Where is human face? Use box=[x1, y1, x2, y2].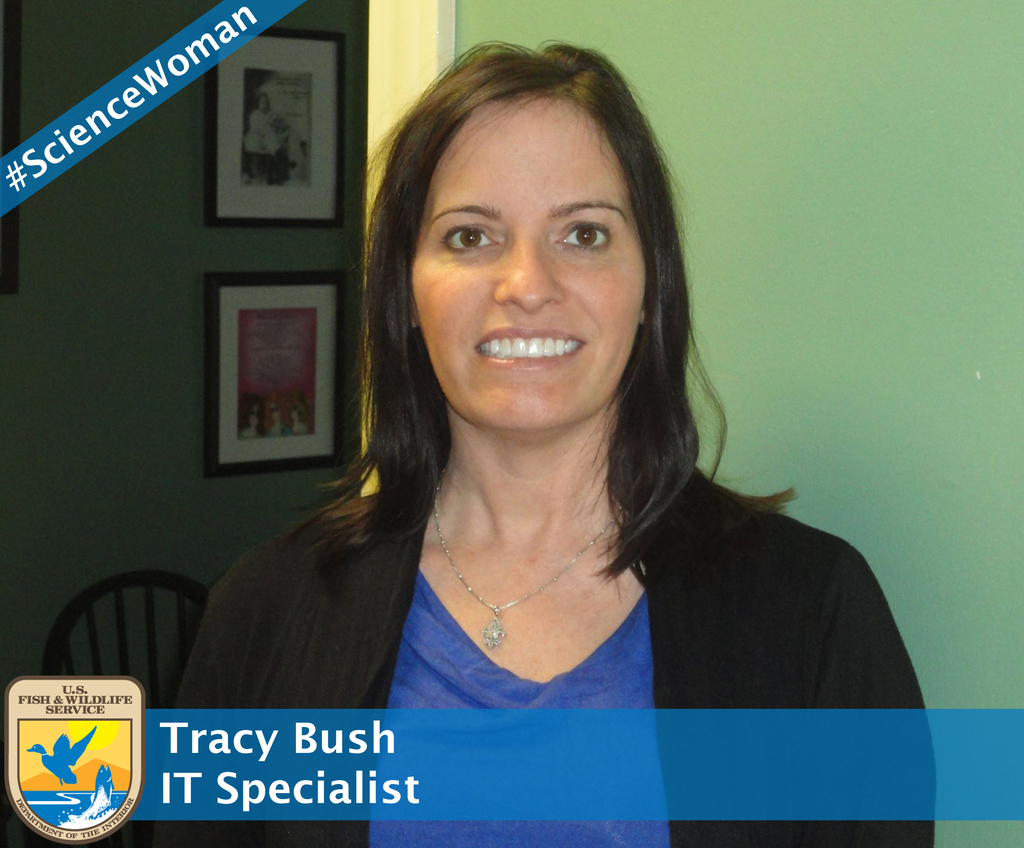
box=[407, 94, 647, 430].
